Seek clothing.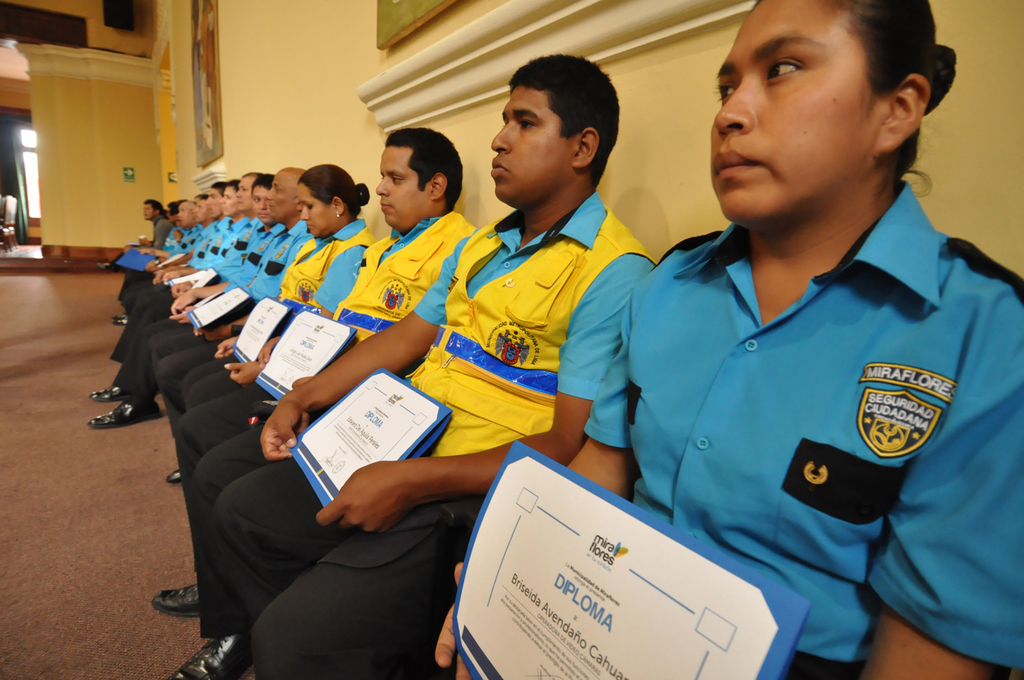
region(569, 173, 1023, 679).
